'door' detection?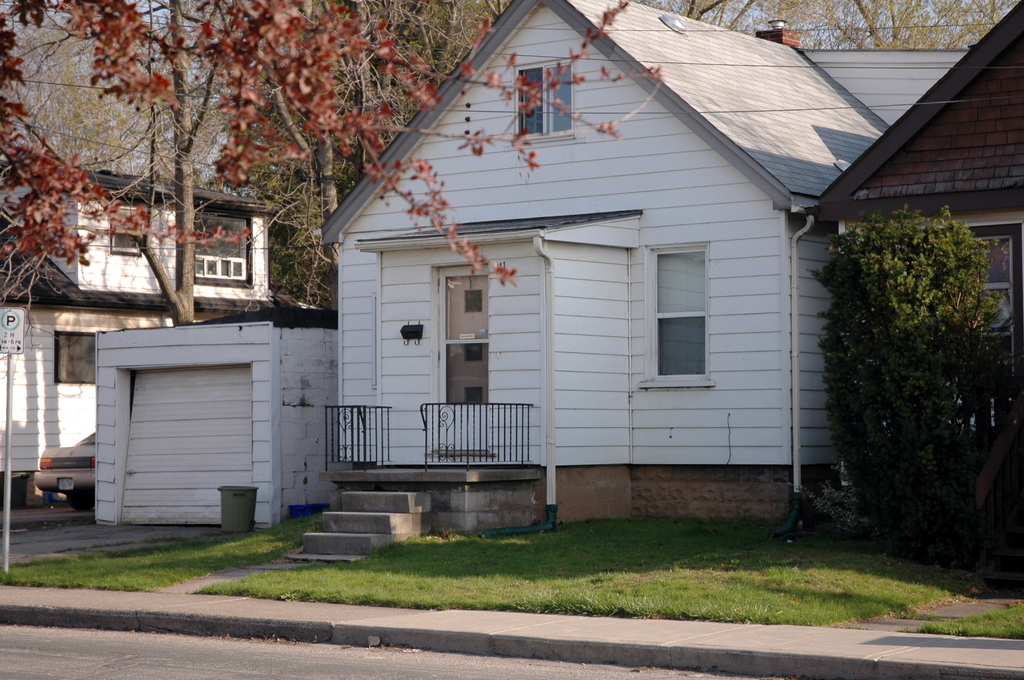
438, 267, 487, 460
